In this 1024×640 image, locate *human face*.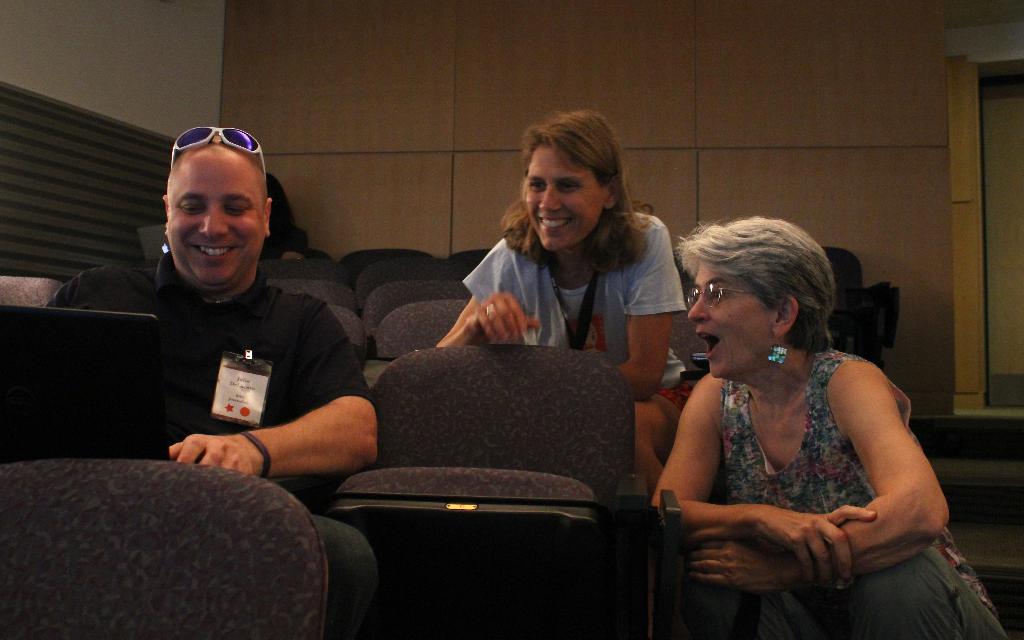
Bounding box: bbox=(687, 262, 771, 379).
